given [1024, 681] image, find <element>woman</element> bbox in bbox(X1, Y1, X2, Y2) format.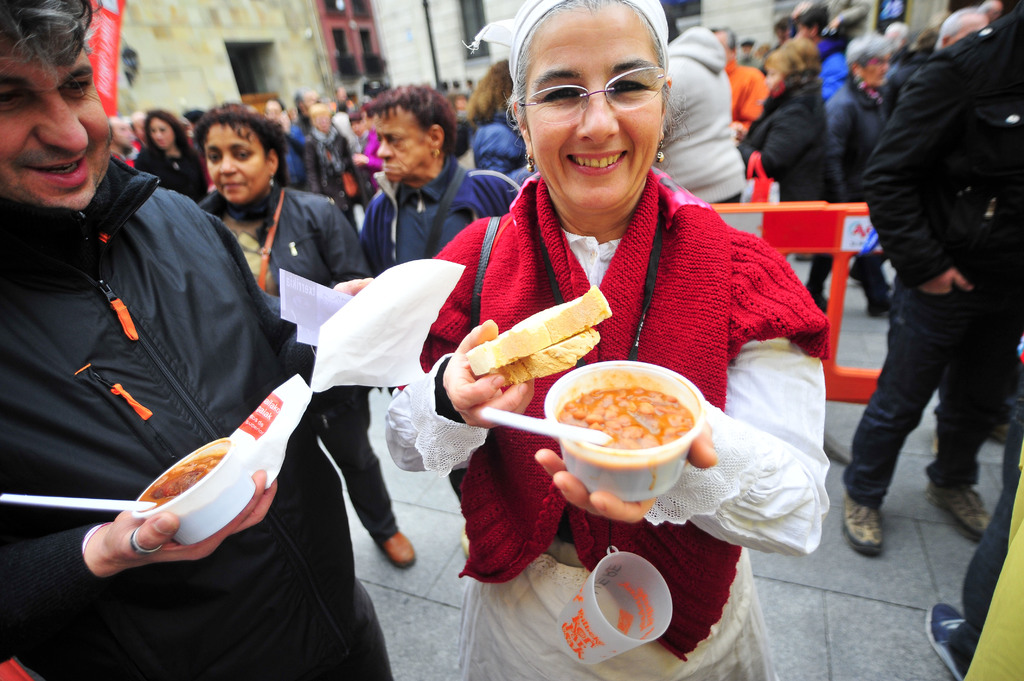
bbox(823, 35, 905, 330).
